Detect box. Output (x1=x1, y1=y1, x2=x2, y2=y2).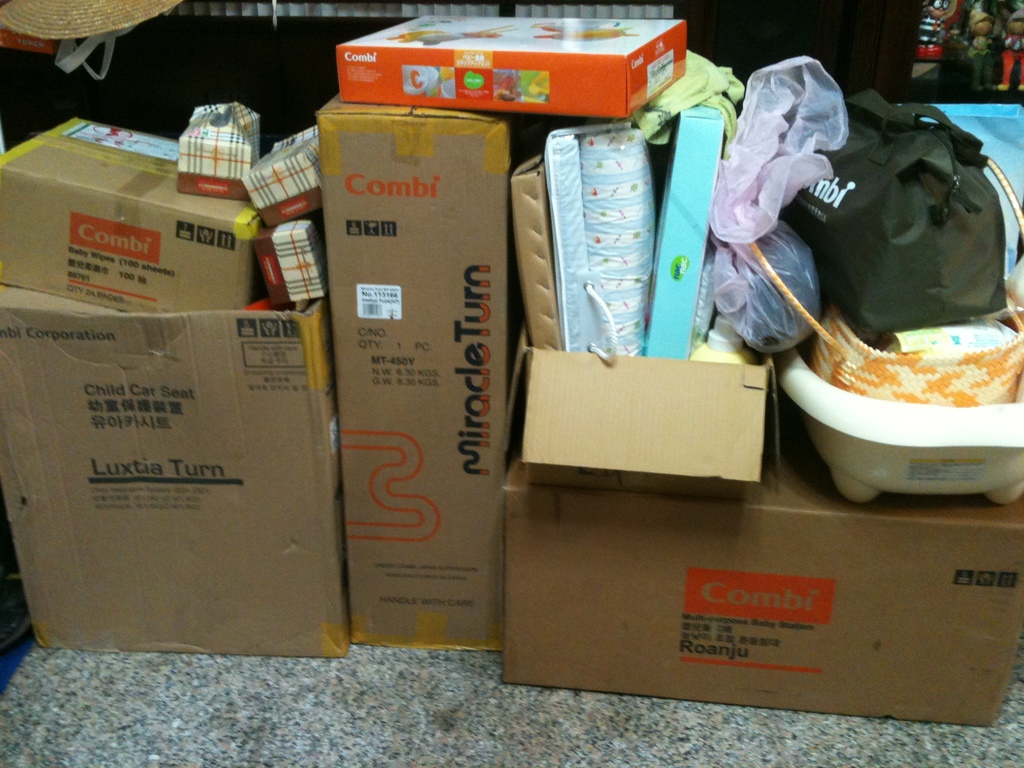
(x1=0, y1=285, x2=350, y2=659).
